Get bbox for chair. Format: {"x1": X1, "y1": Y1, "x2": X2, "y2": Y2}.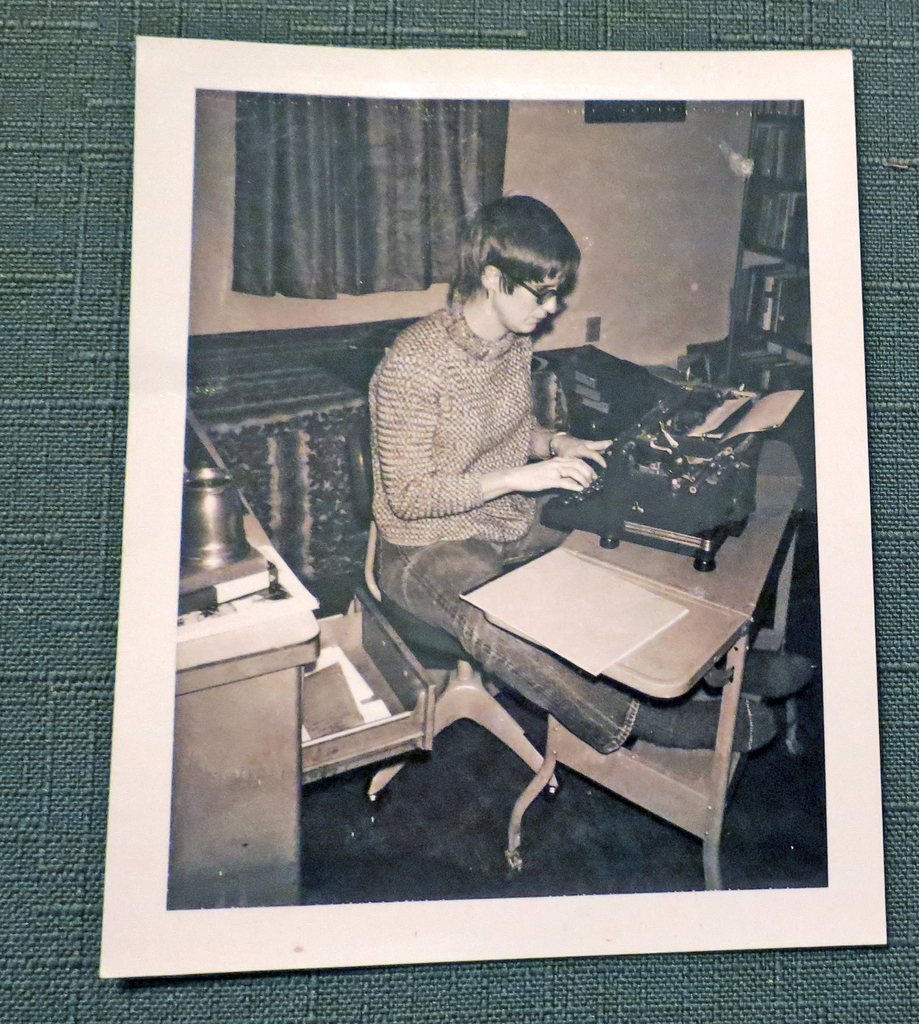
{"x1": 350, "y1": 417, "x2": 564, "y2": 814}.
